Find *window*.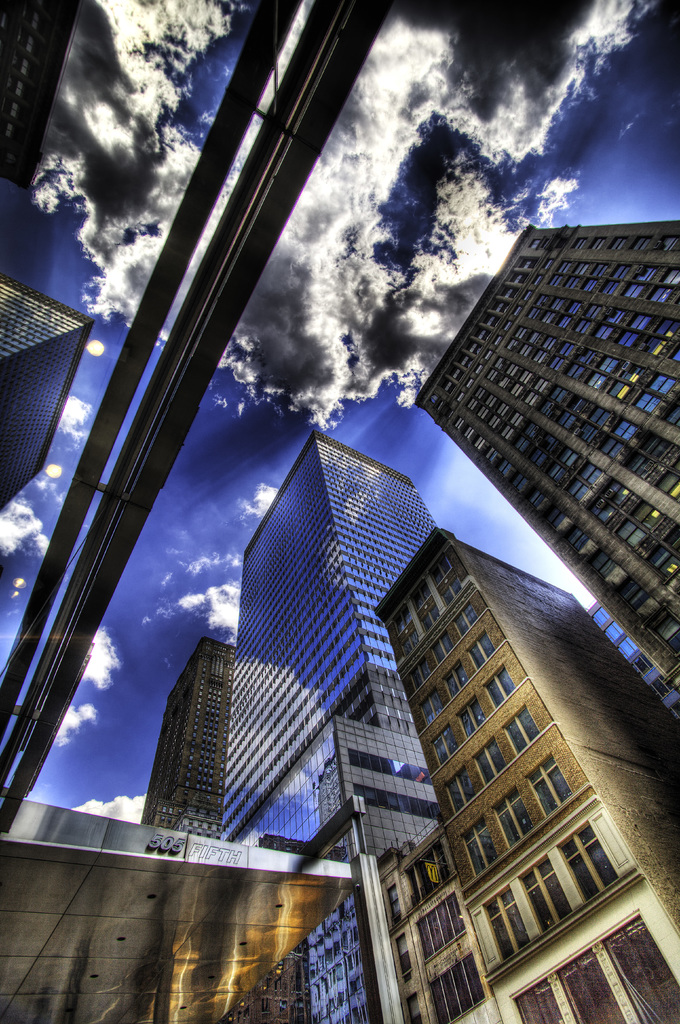
(x1=398, y1=932, x2=411, y2=978).
